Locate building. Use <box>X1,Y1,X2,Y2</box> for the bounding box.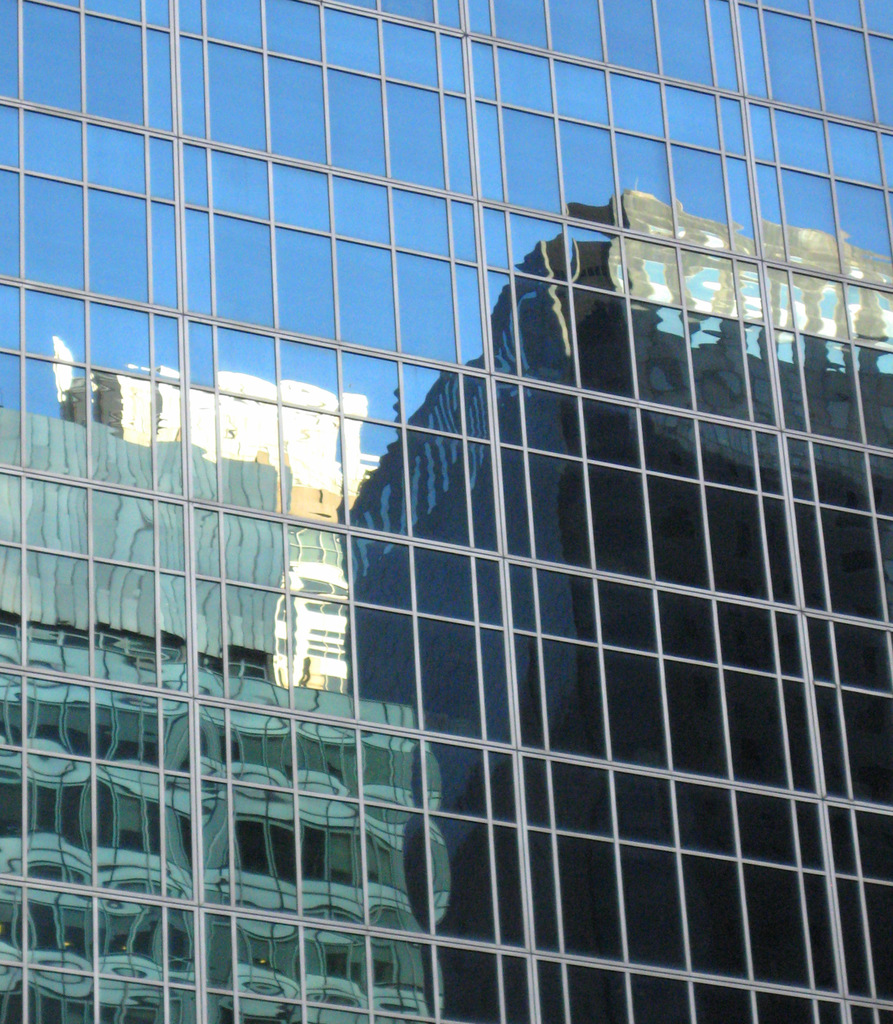
<box>0,0,892,1023</box>.
